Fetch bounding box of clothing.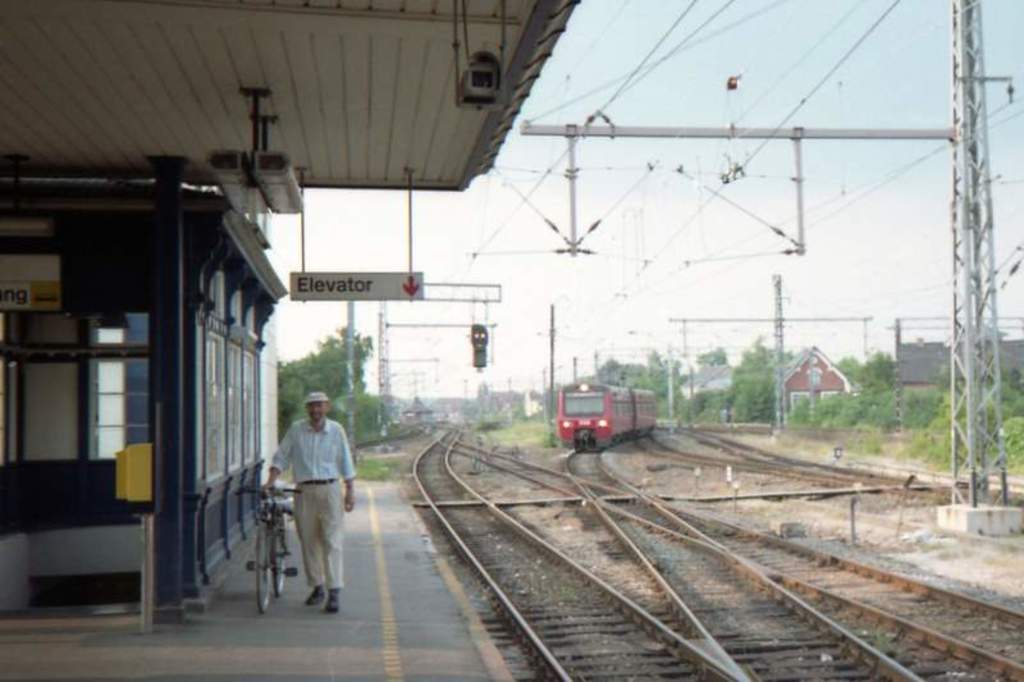
Bbox: left=260, top=394, right=349, bottom=590.
